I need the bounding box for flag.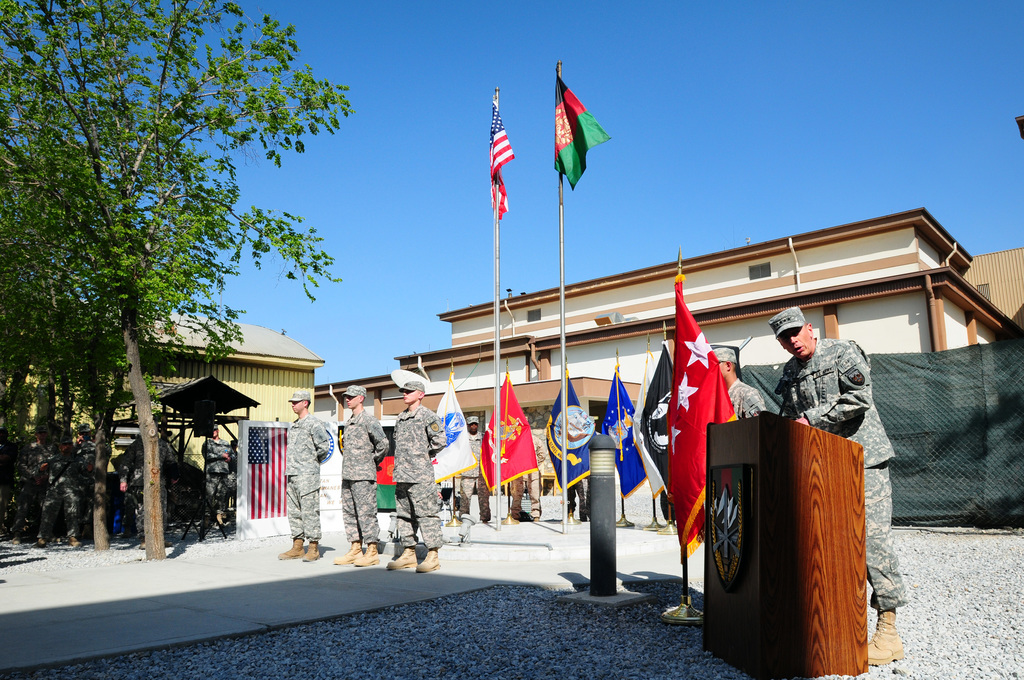
Here it is: BBox(637, 355, 660, 504).
